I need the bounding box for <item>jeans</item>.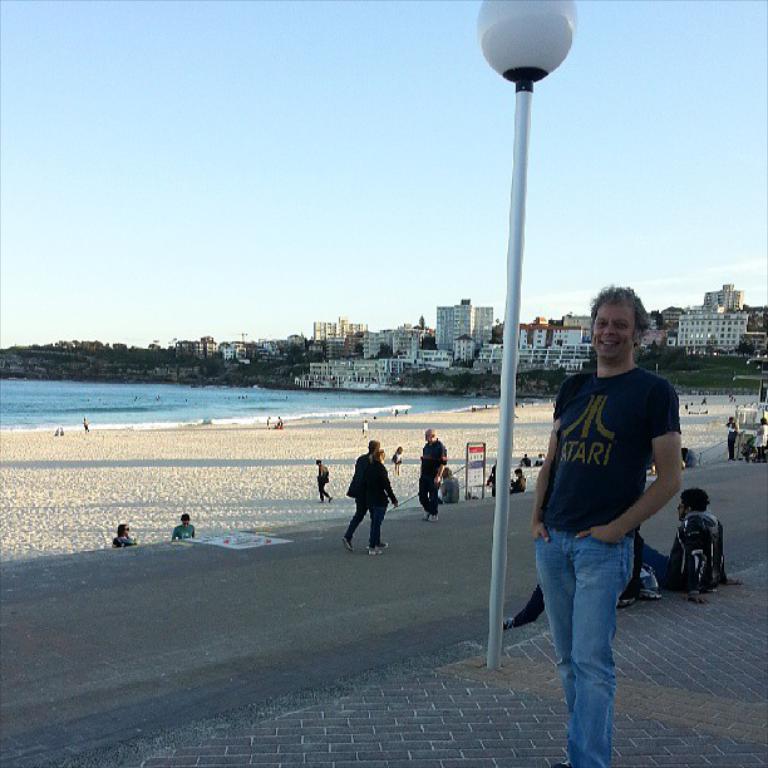
Here it is: <box>700,399,708,409</box>.
